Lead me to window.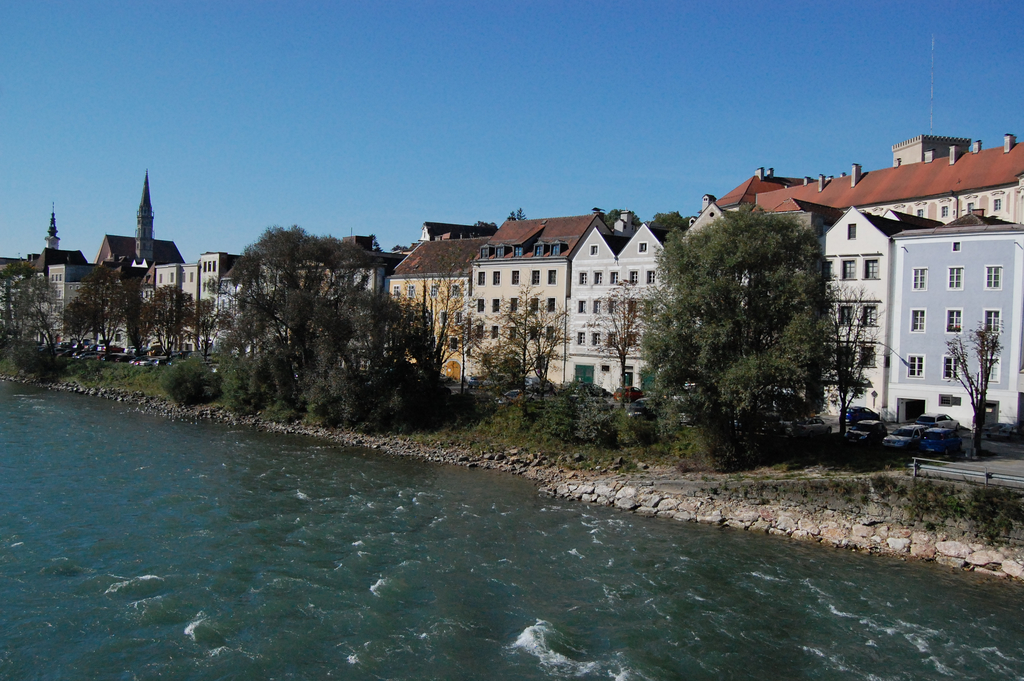
Lead to region(941, 353, 959, 381).
